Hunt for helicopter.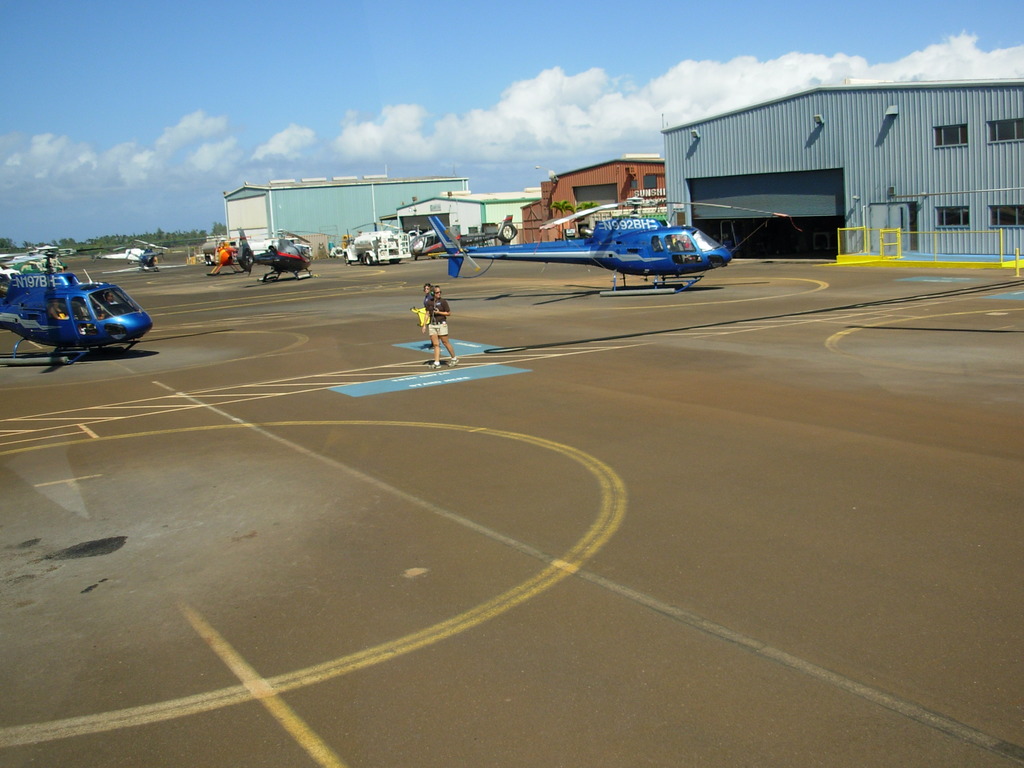
Hunted down at x1=394 y1=212 x2=518 y2=262.
